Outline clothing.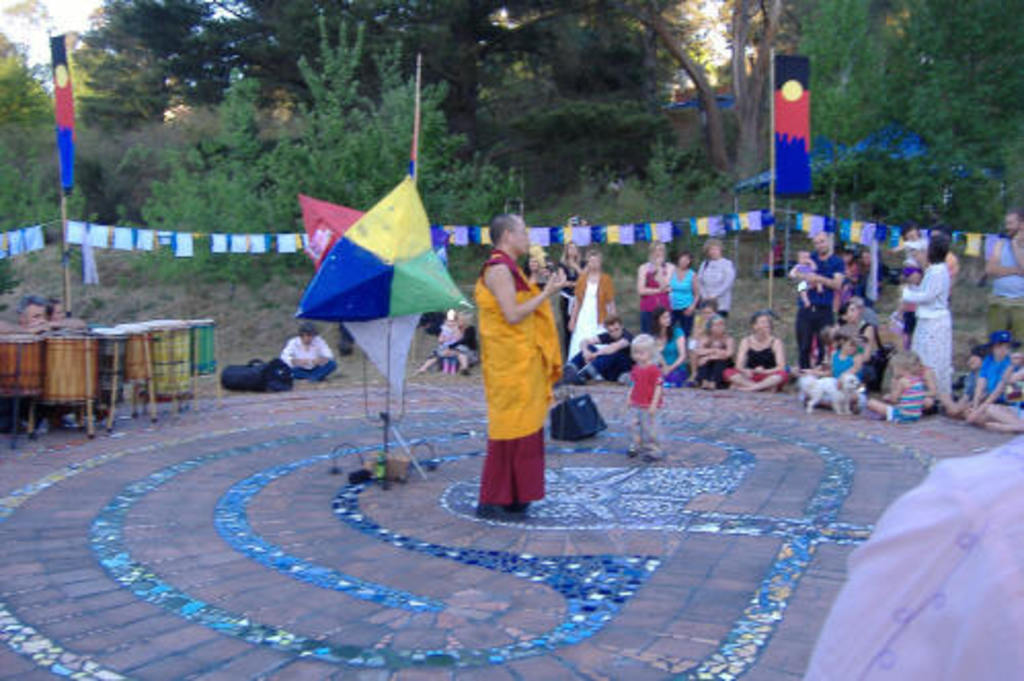
Outline: box(636, 263, 669, 338).
